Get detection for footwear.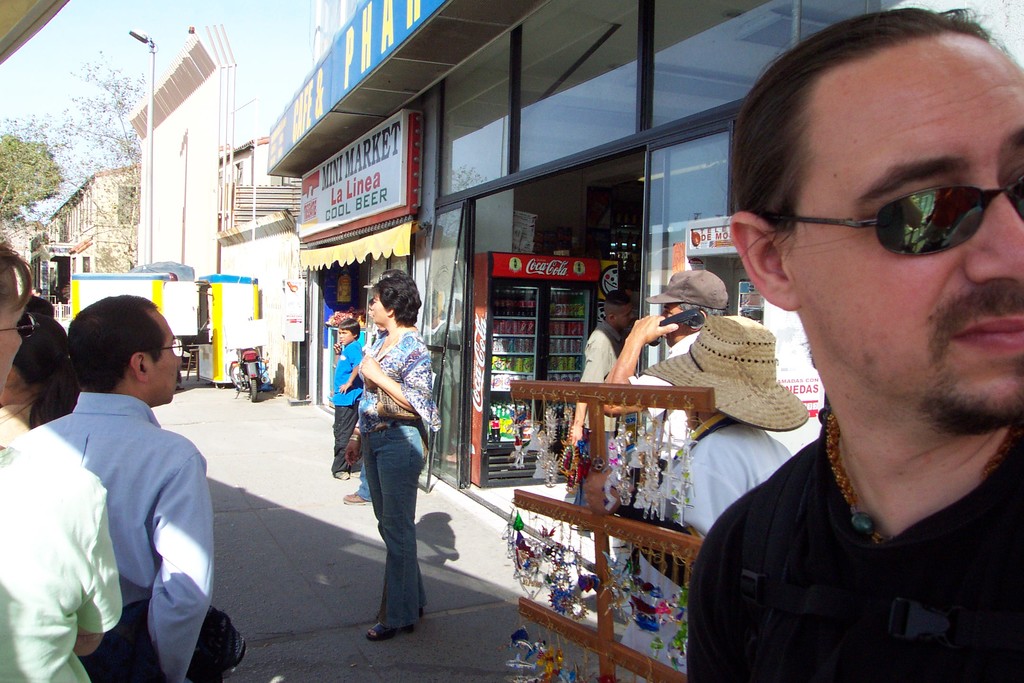
Detection: (x1=335, y1=466, x2=349, y2=481).
